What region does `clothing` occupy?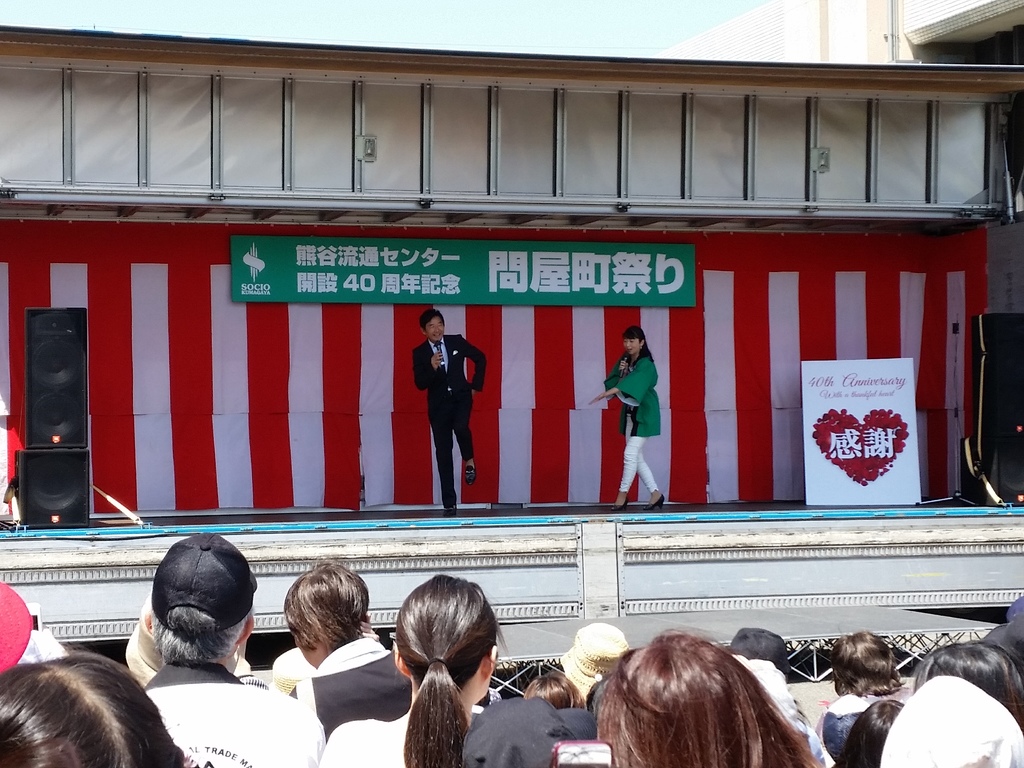
{"left": 600, "top": 314, "right": 676, "bottom": 524}.
